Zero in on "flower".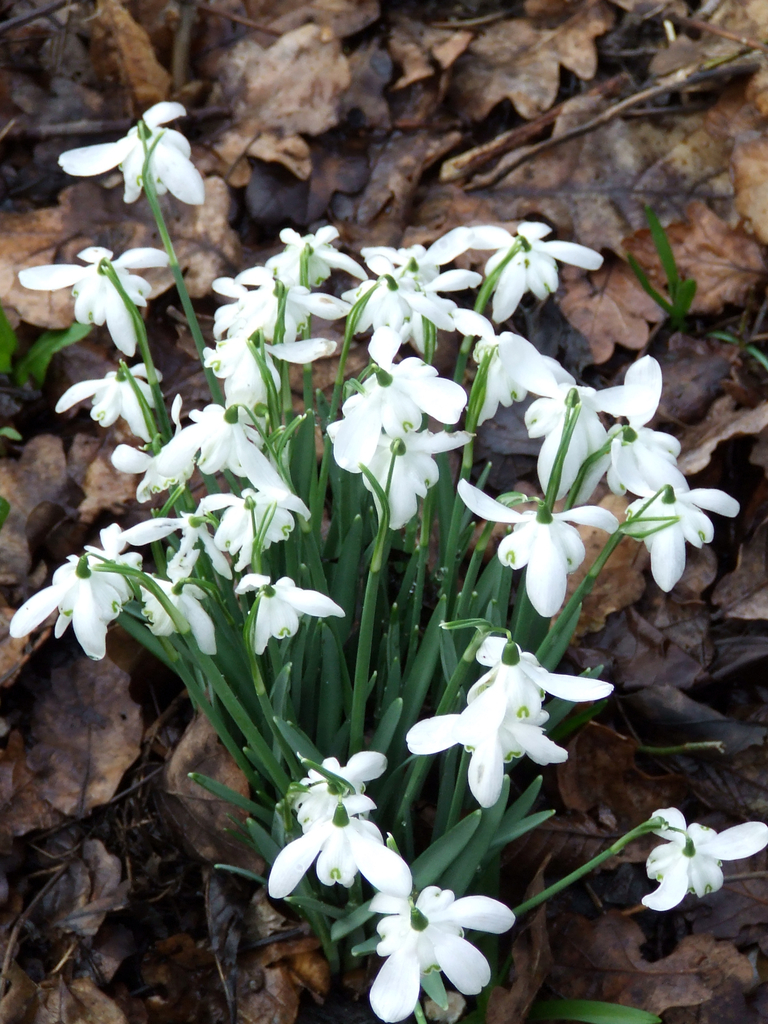
Zeroed in: locate(4, 533, 143, 669).
